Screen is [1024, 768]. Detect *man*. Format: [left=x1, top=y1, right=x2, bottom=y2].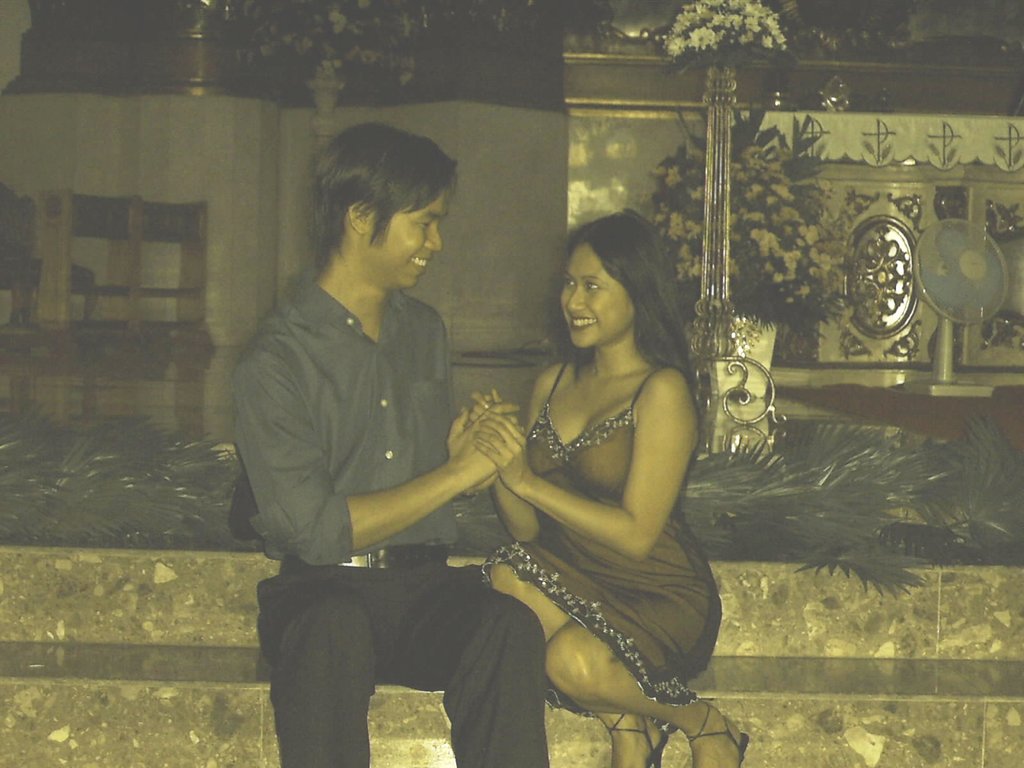
[left=216, top=127, right=543, bottom=751].
